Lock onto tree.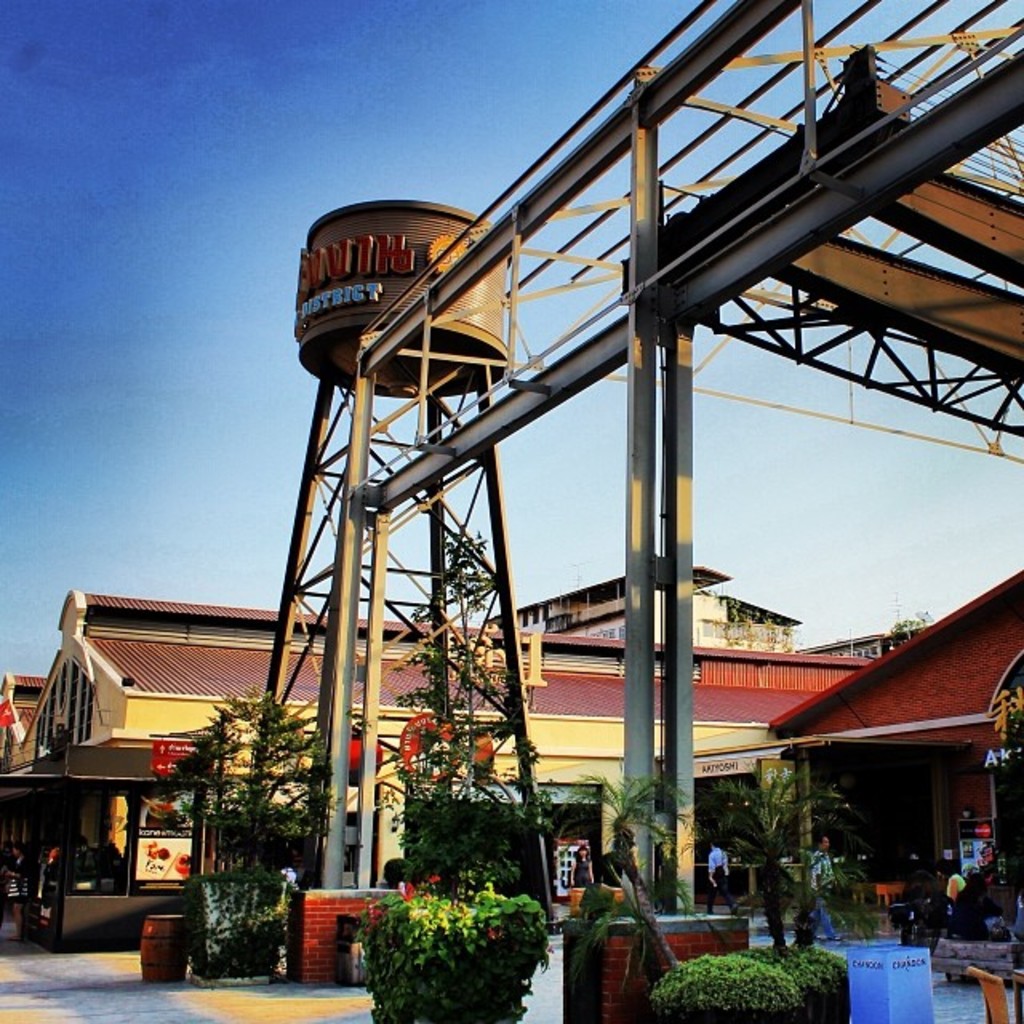
Locked: {"x1": 712, "y1": 768, "x2": 859, "y2": 950}.
